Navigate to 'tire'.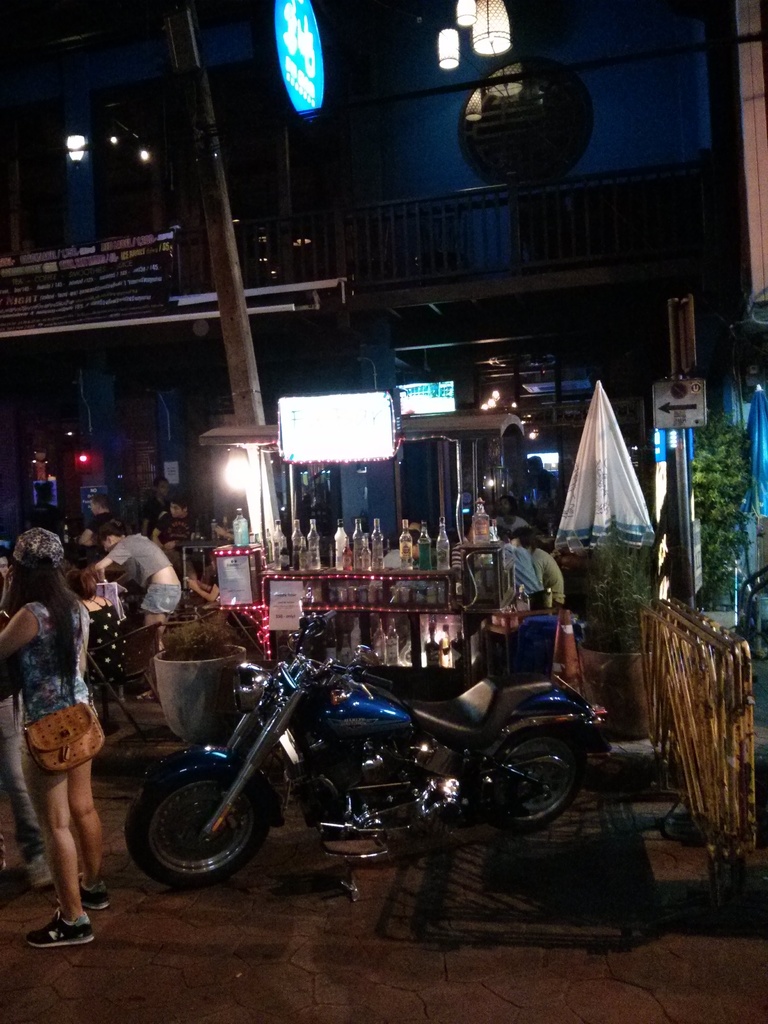
Navigation target: bbox=(132, 756, 272, 882).
